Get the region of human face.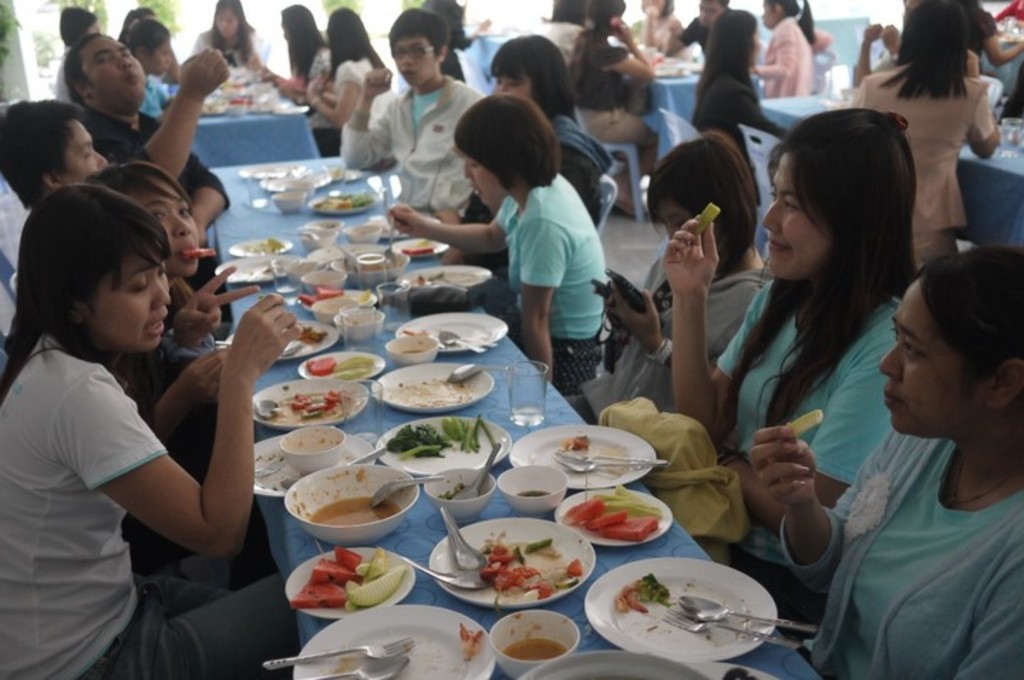
(464,154,503,206).
